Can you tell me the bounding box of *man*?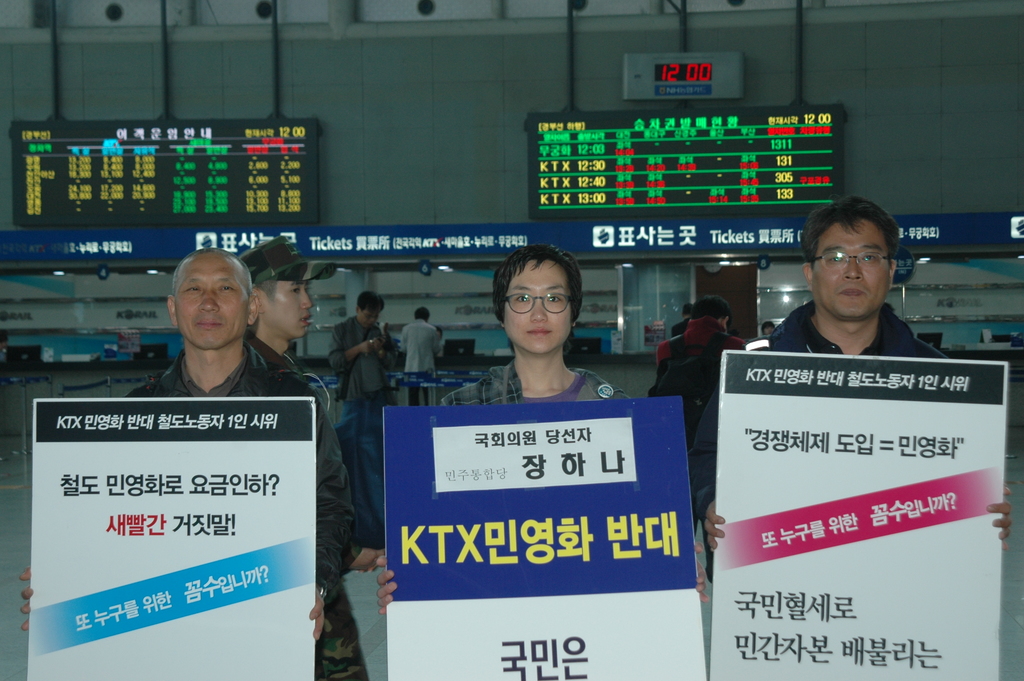
654 299 748 361.
